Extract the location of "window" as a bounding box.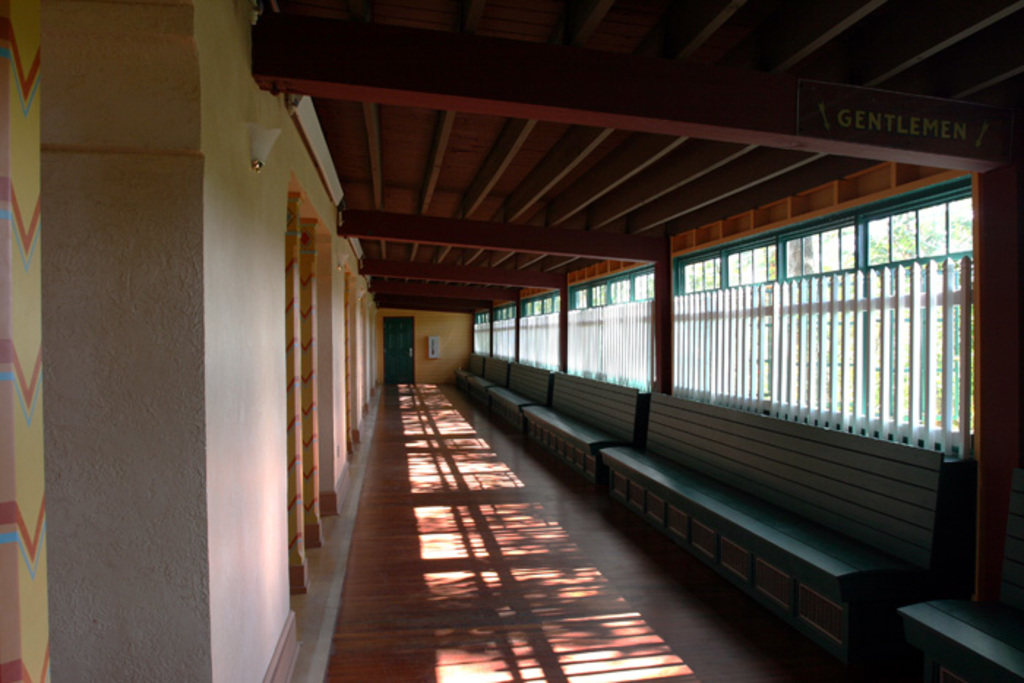
<region>860, 189, 971, 271</region>.
